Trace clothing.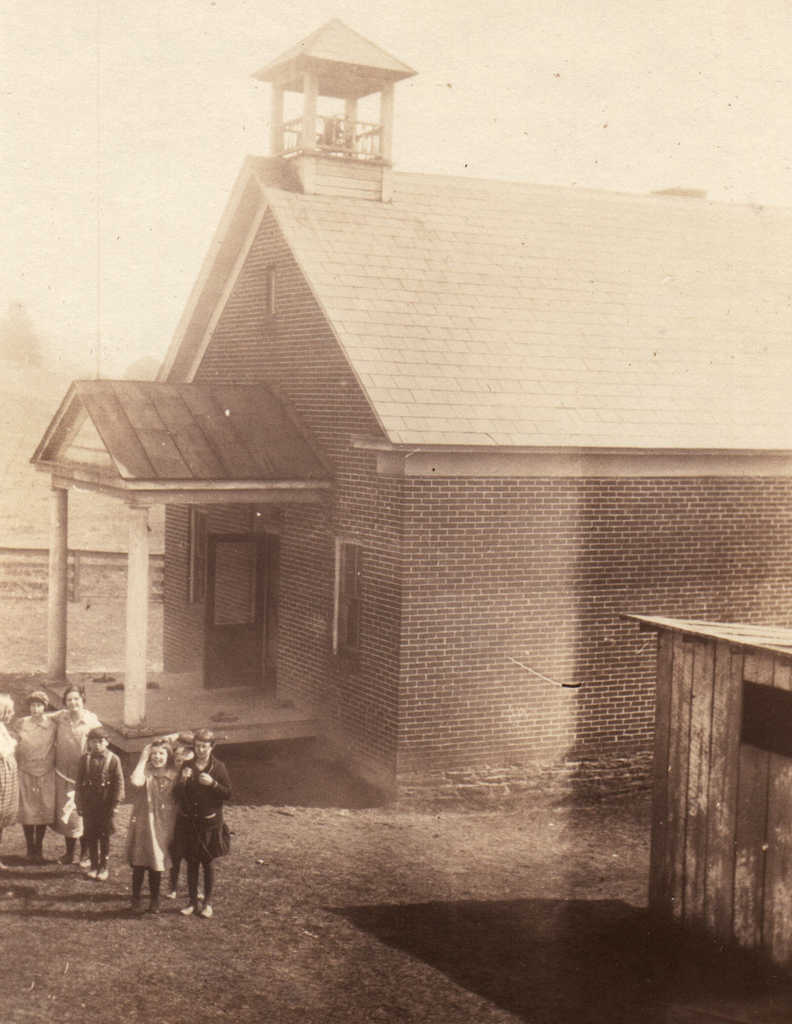
Traced to {"x1": 9, "y1": 715, "x2": 63, "y2": 825}.
